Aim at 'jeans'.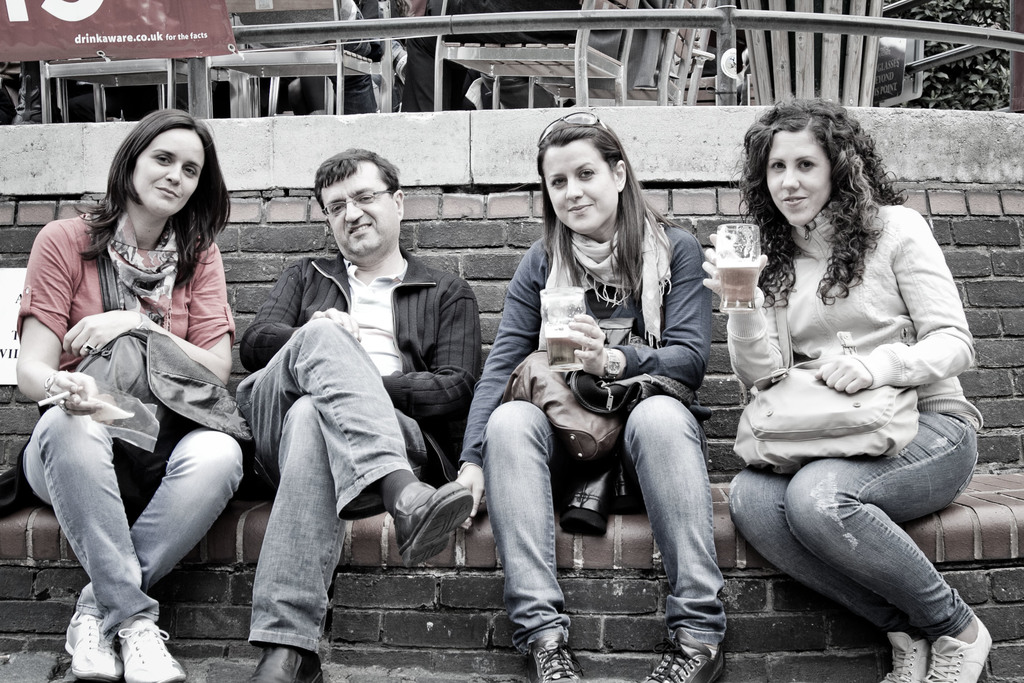
Aimed at (left=18, top=407, right=241, bottom=647).
